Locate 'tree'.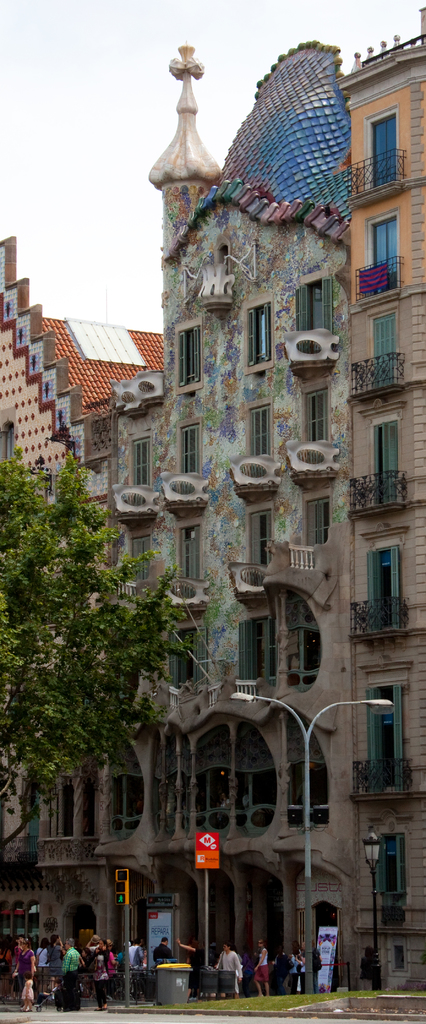
Bounding box: <region>0, 430, 218, 841</region>.
